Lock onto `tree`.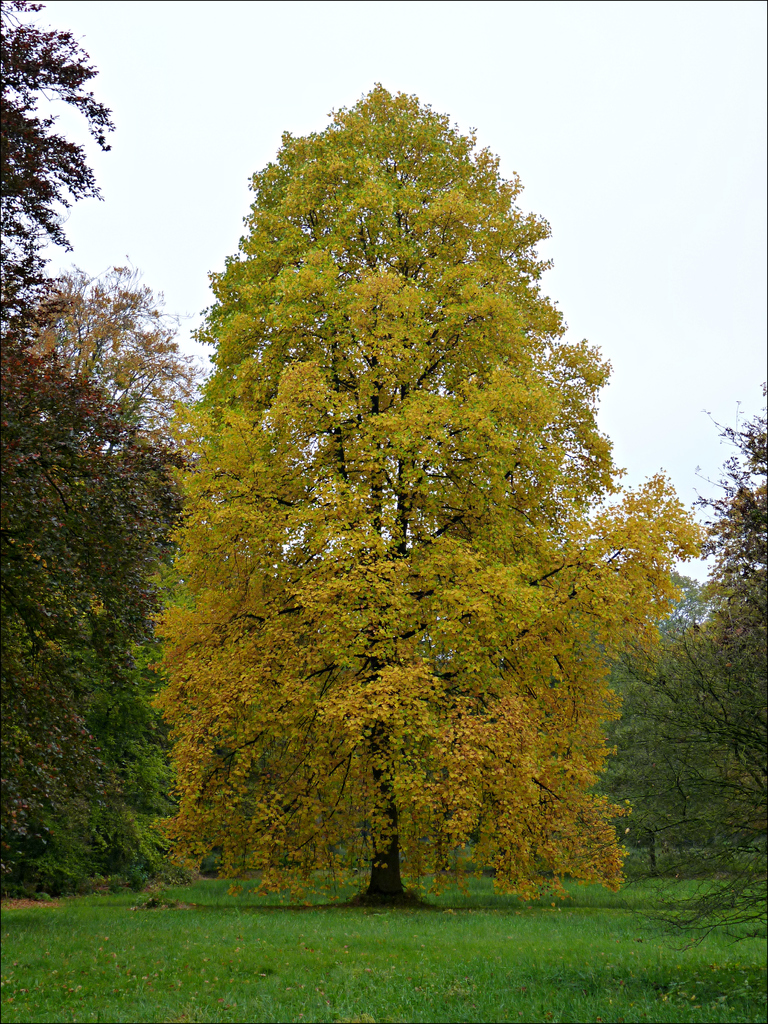
Locked: left=133, top=89, right=685, bottom=876.
